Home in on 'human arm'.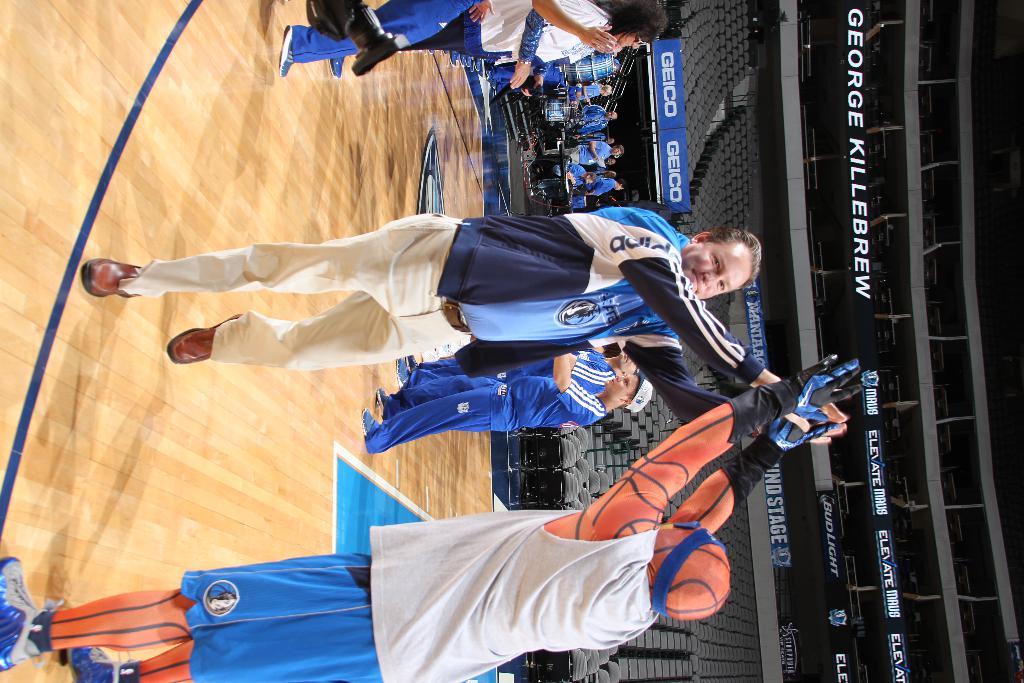
Homed in at bbox=[582, 84, 591, 103].
